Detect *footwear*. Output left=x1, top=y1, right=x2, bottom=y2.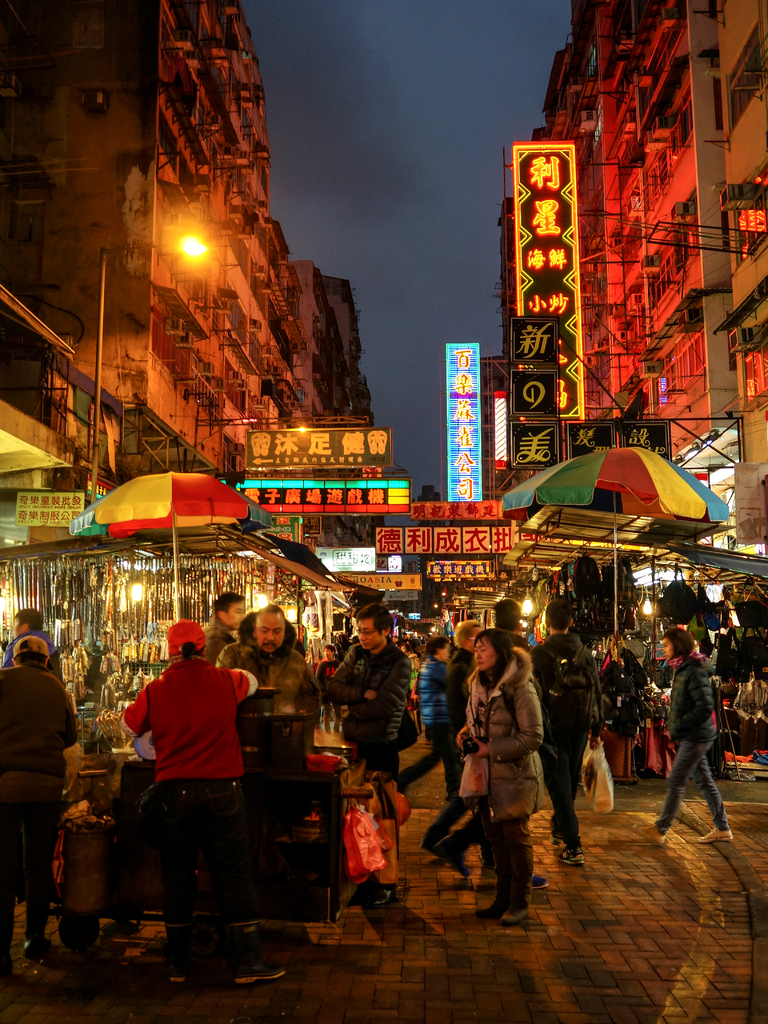
left=627, top=822, right=676, bottom=851.
